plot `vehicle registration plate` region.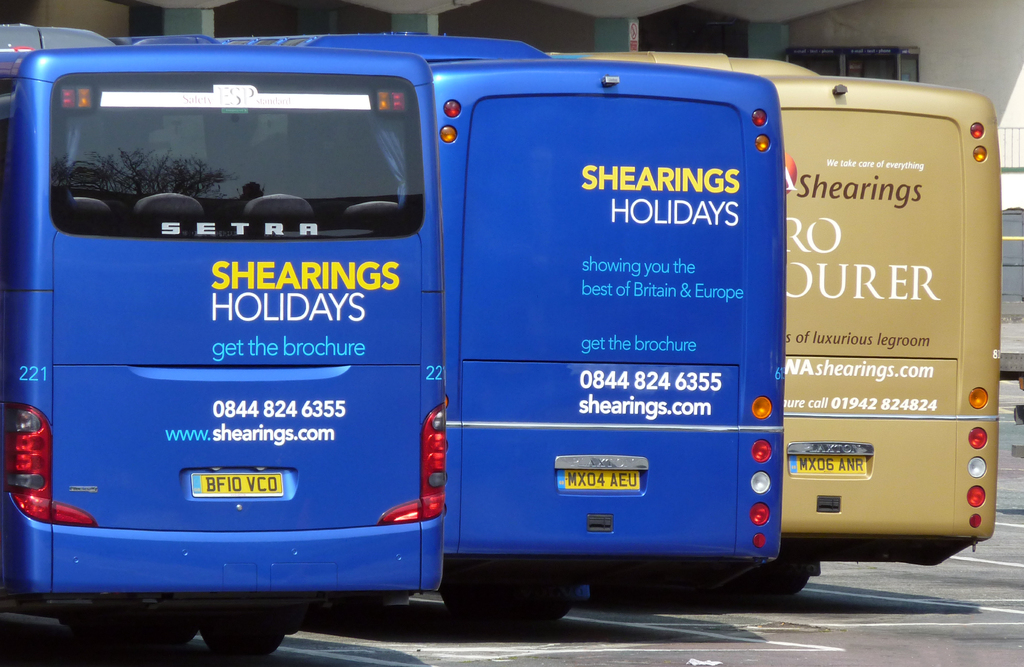
Plotted at (791,453,867,475).
